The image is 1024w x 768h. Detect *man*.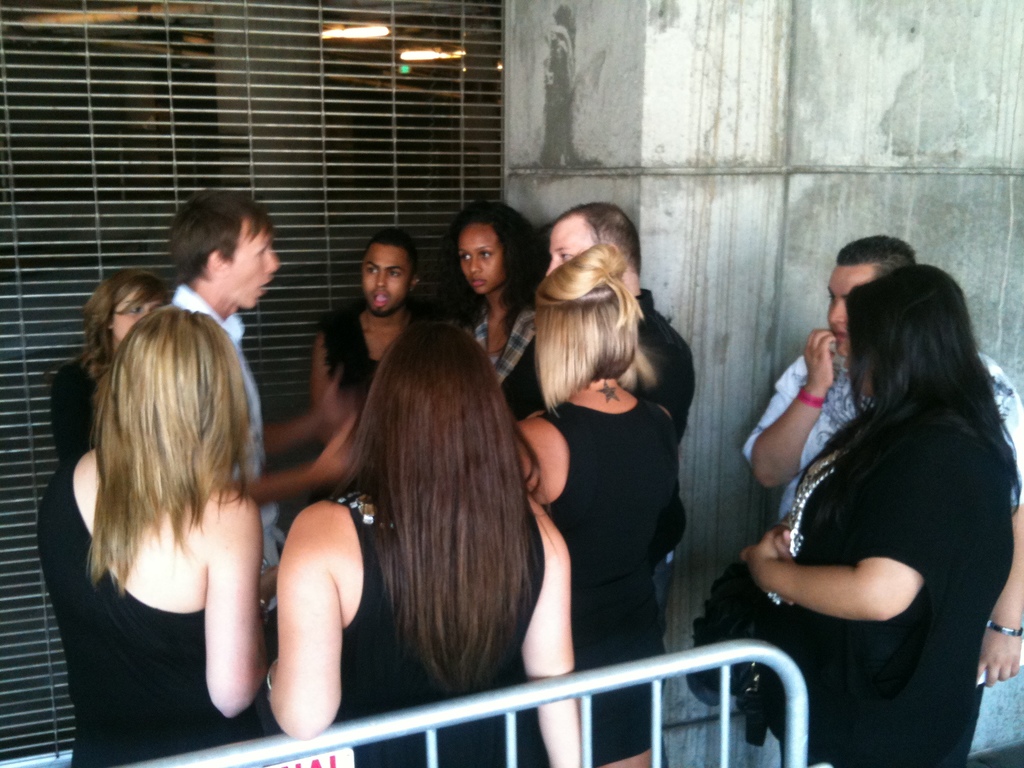
Detection: (left=499, top=195, right=696, bottom=441).
